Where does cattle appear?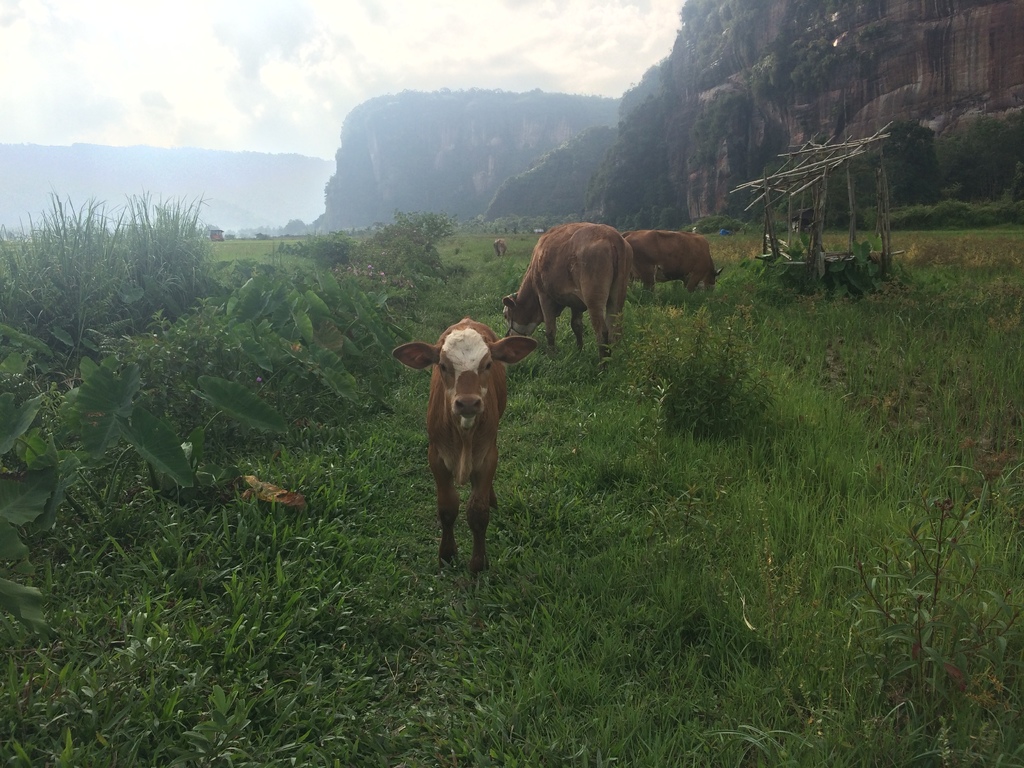
Appears at bbox(493, 237, 509, 258).
